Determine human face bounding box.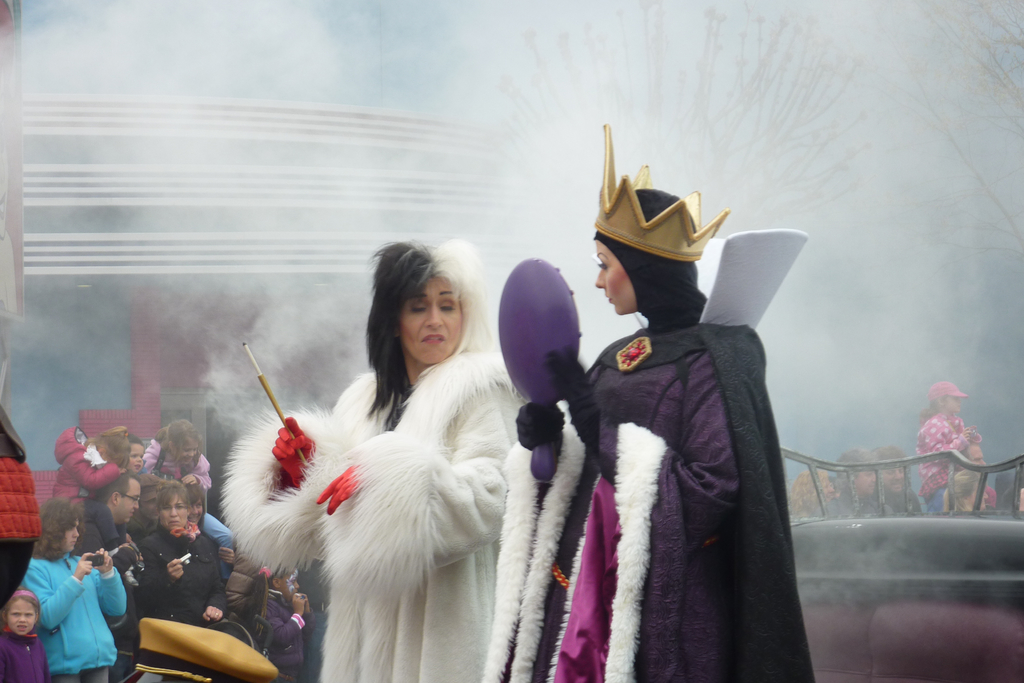
Determined: bbox=(182, 440, 196, 463).
